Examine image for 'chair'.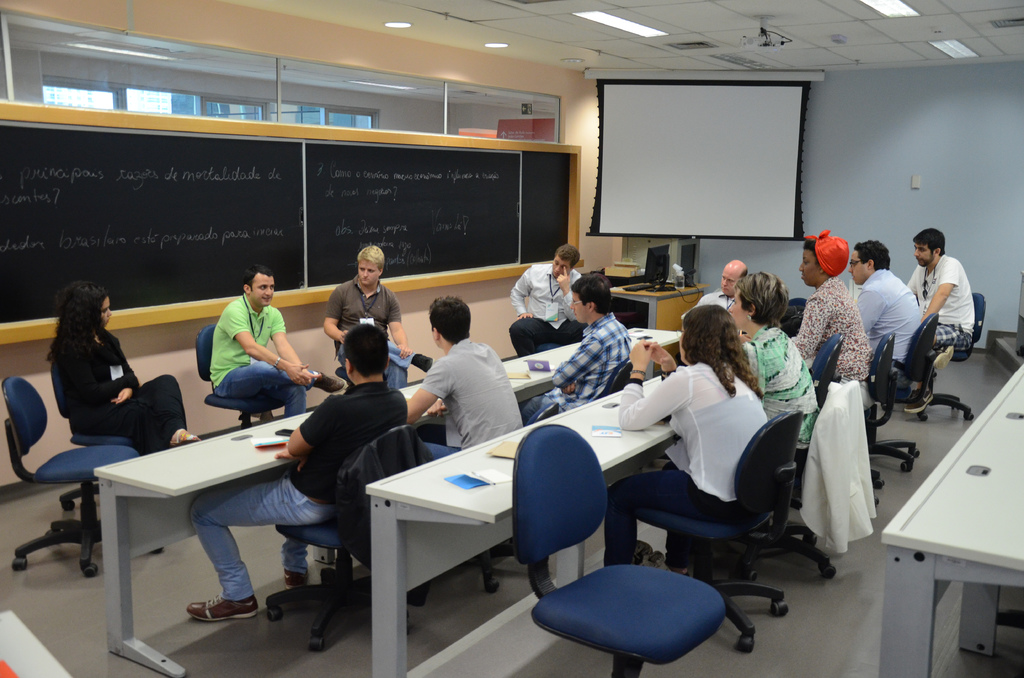
Examination result: box=[801, 332, 852, 407].
